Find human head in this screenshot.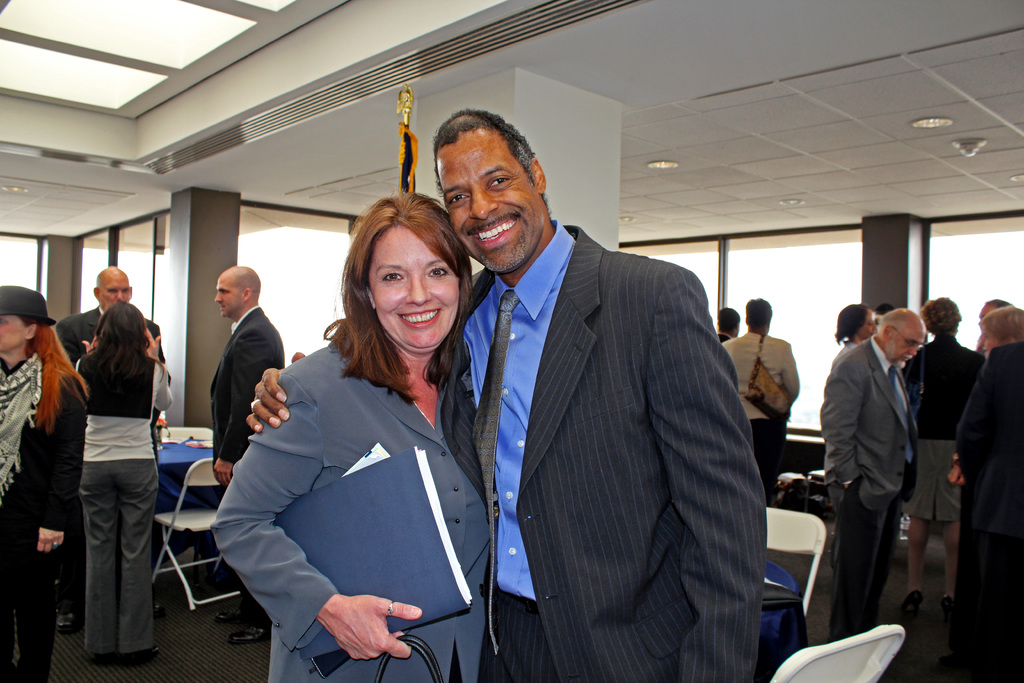
The bounding box for human head is [x1=0, y1=284, x2=54, y2=356].
